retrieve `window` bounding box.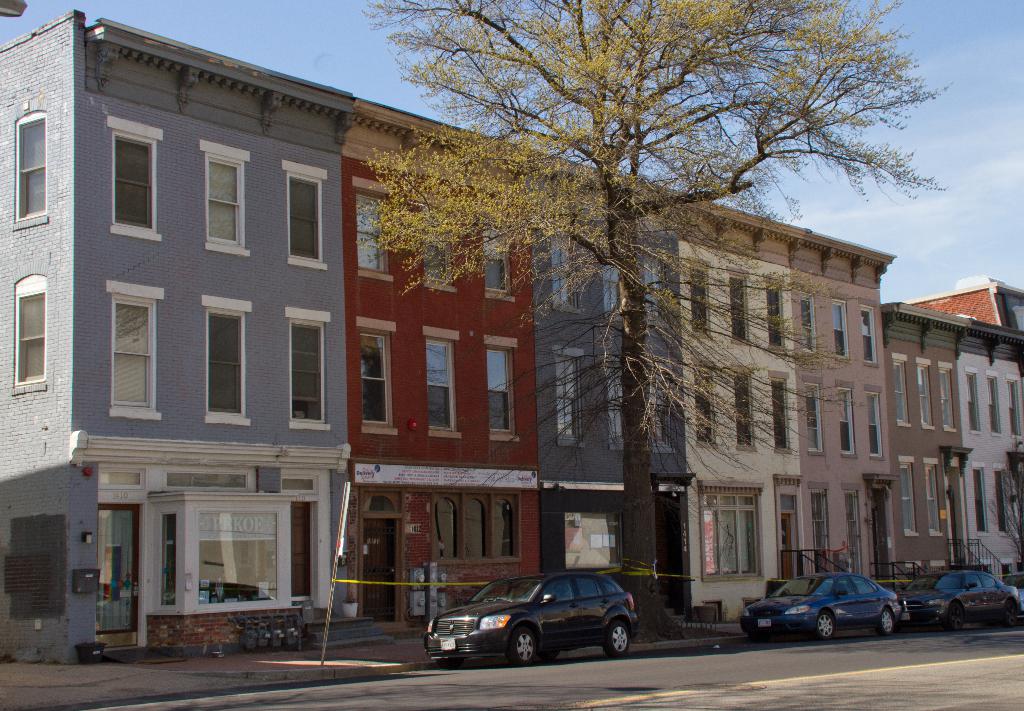
Bounding box: [490,350,511,428].
